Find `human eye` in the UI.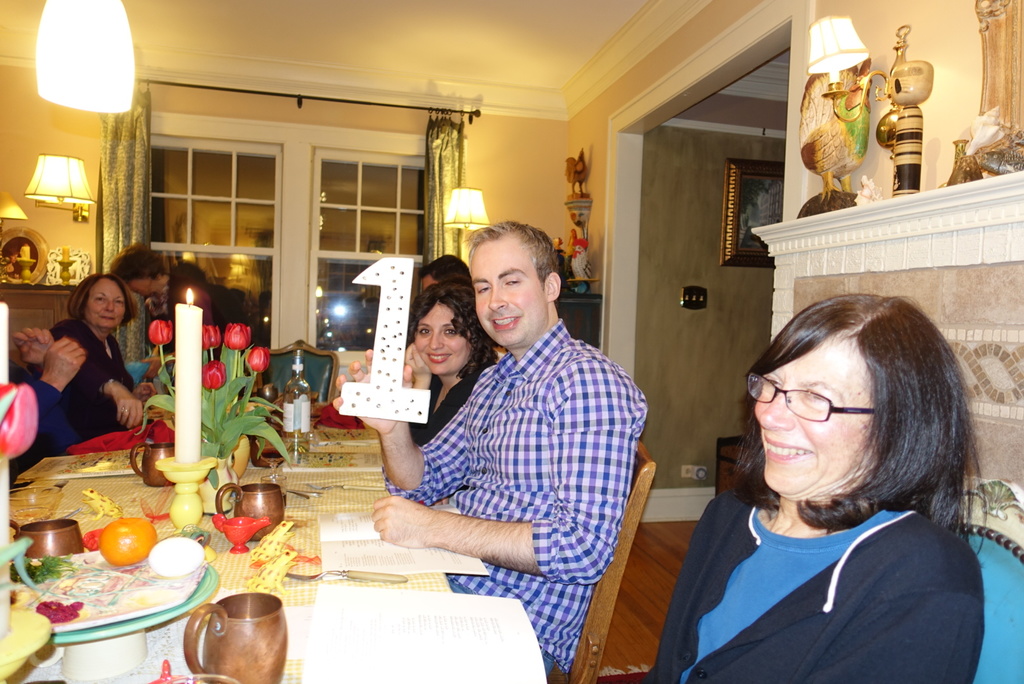
UI element at box(93, 294, 105, 305).
